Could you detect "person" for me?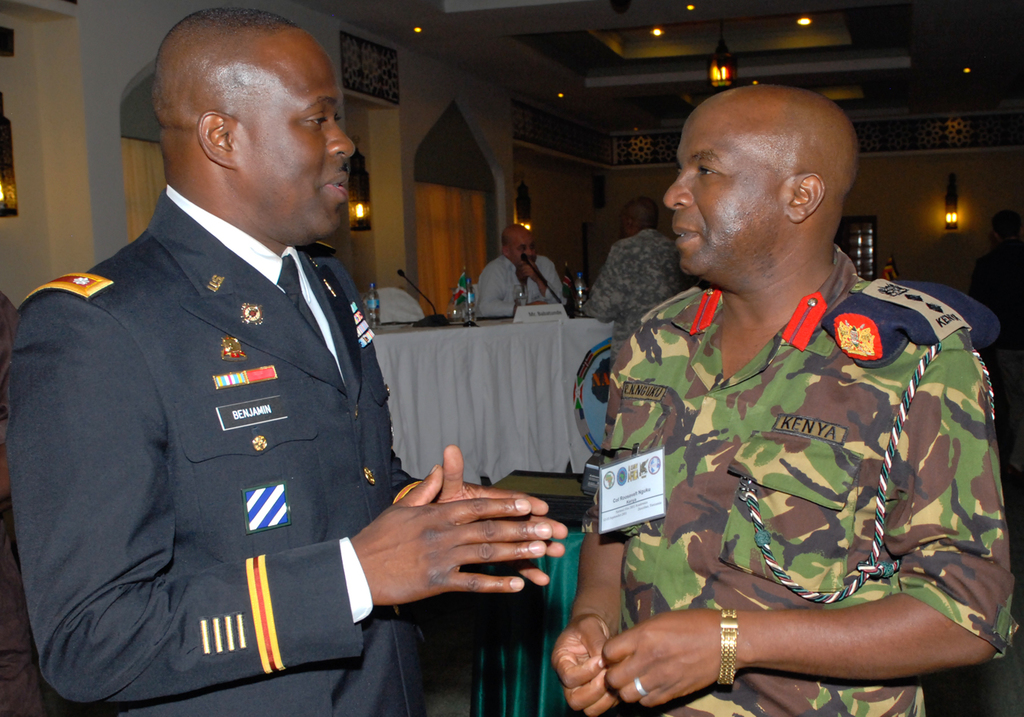
Detection result: {"left": 589, "top": 193, "right": 696, "bottom": 370}.
